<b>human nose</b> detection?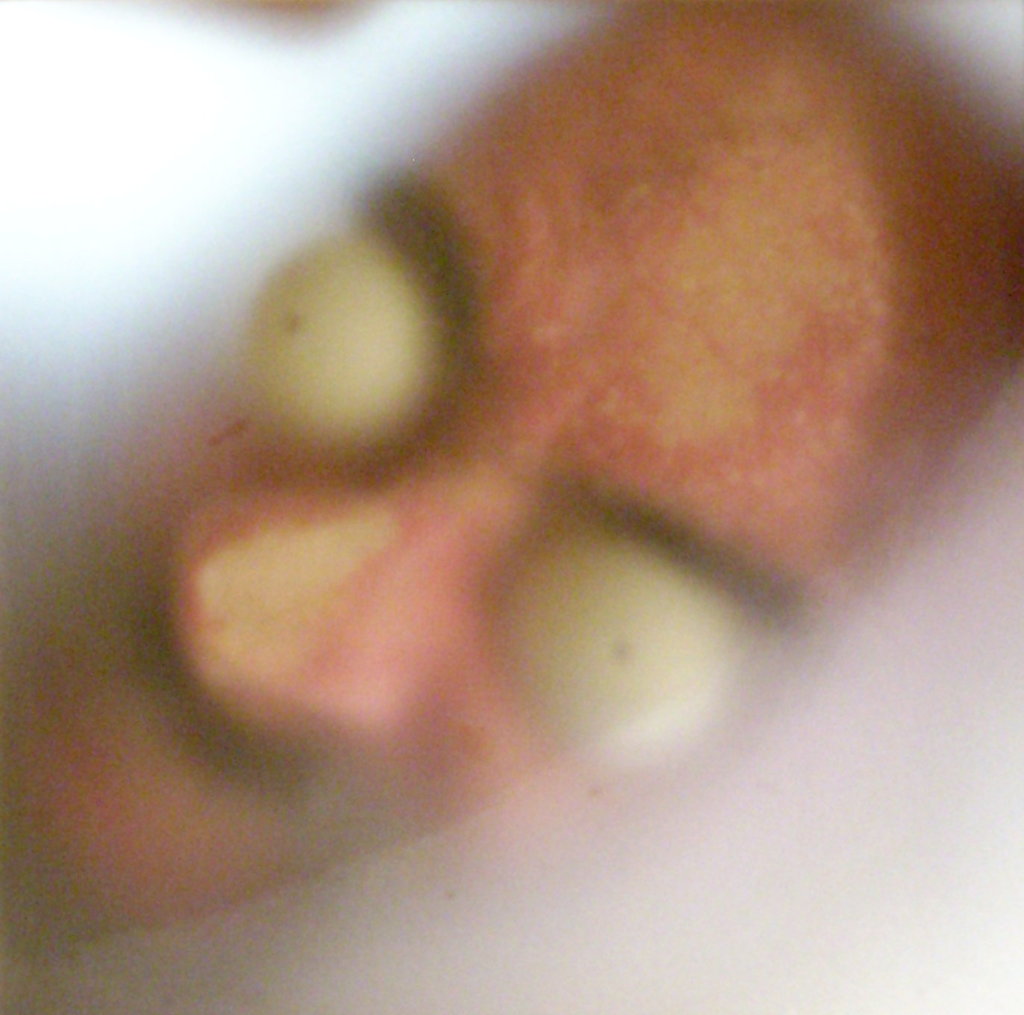
(186,470,508,790)
